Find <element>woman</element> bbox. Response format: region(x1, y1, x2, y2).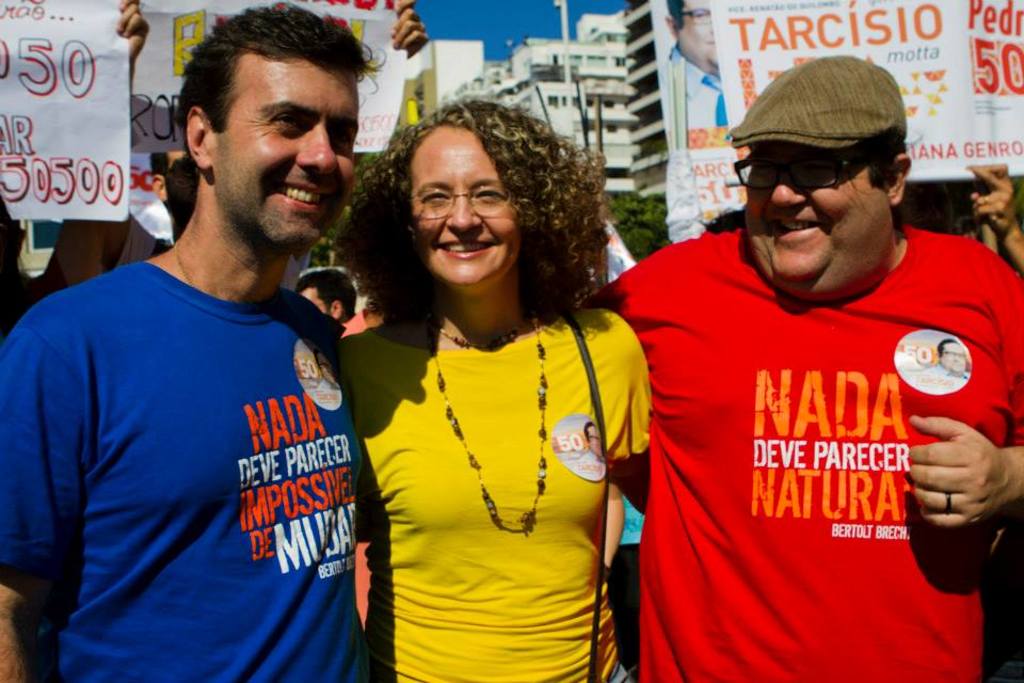
region(327, 109, 653, 682).
